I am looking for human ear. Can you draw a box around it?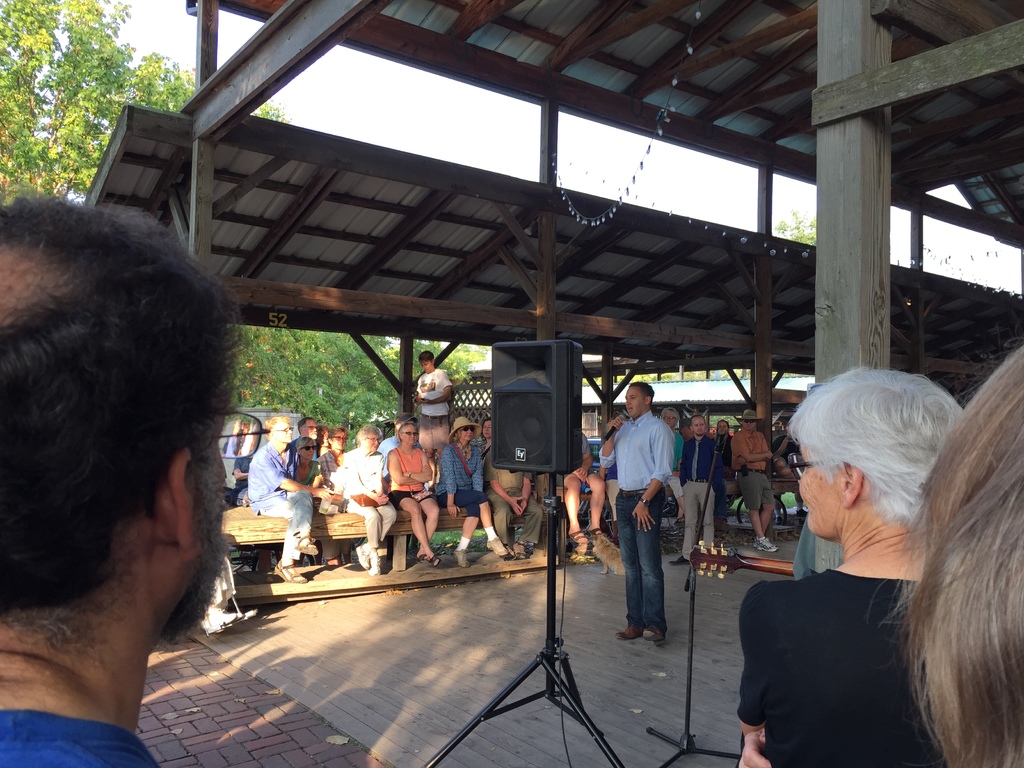
Sure, the bounding box is l=149, t=447, r=201, b=561.
